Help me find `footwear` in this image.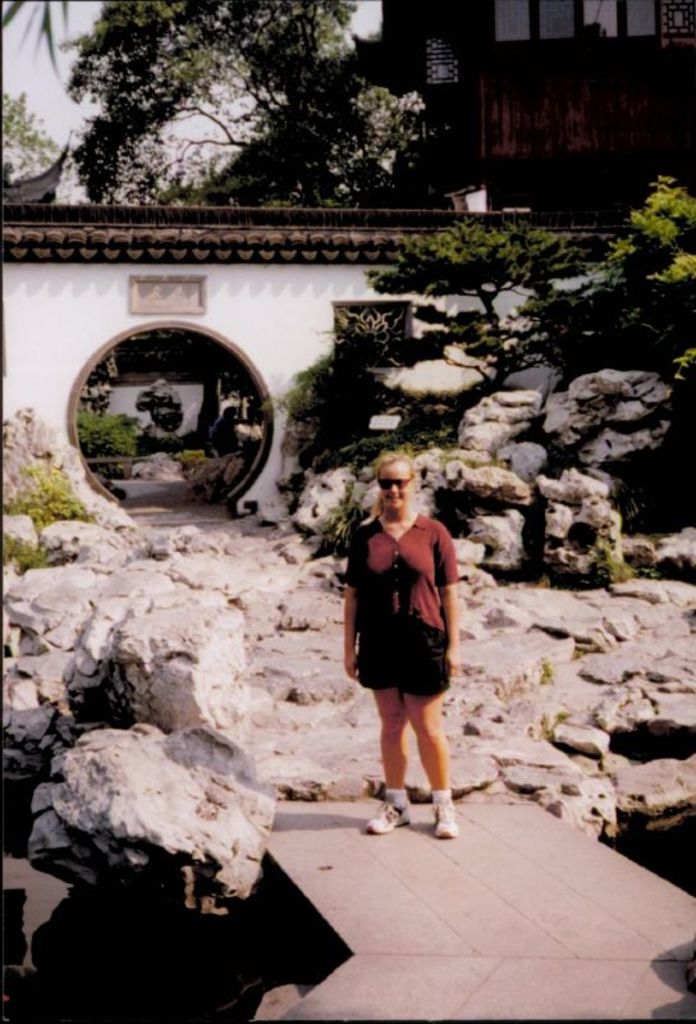
Found it: box(363, 795, 412, 840).
